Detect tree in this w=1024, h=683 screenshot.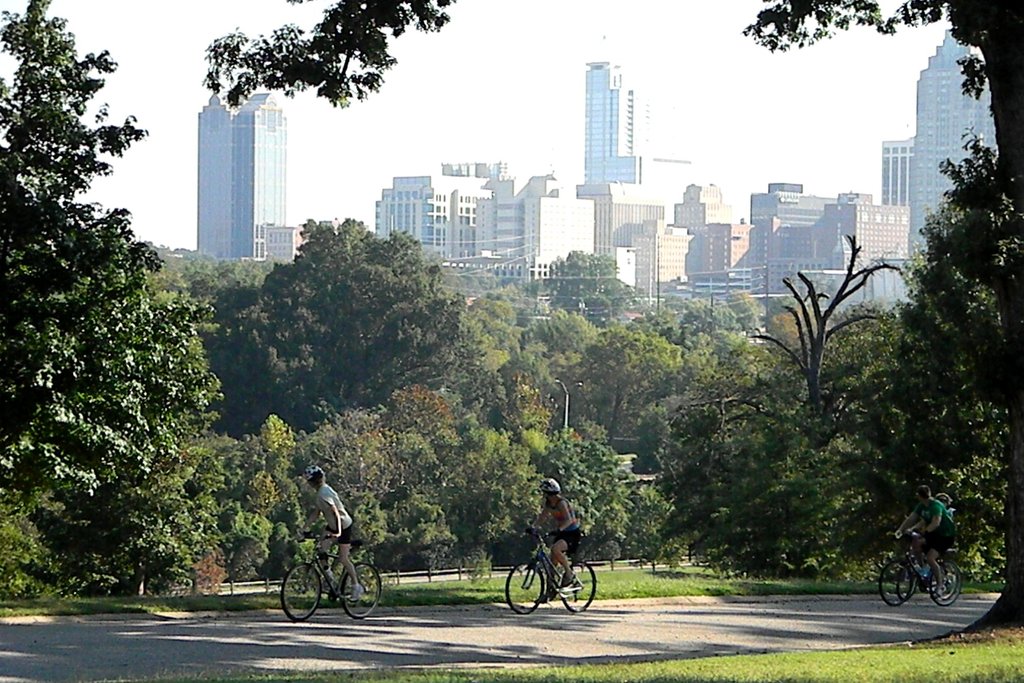
Detection: [0, 0, 222, 512].
